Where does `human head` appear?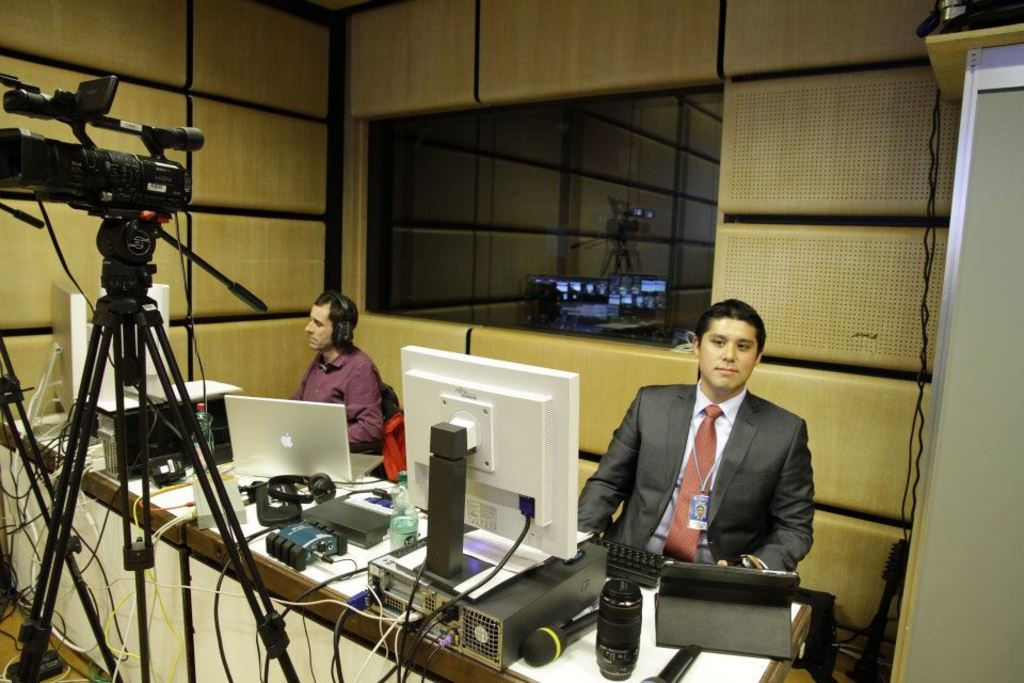
Appears at 690, 298, 769, 394.
